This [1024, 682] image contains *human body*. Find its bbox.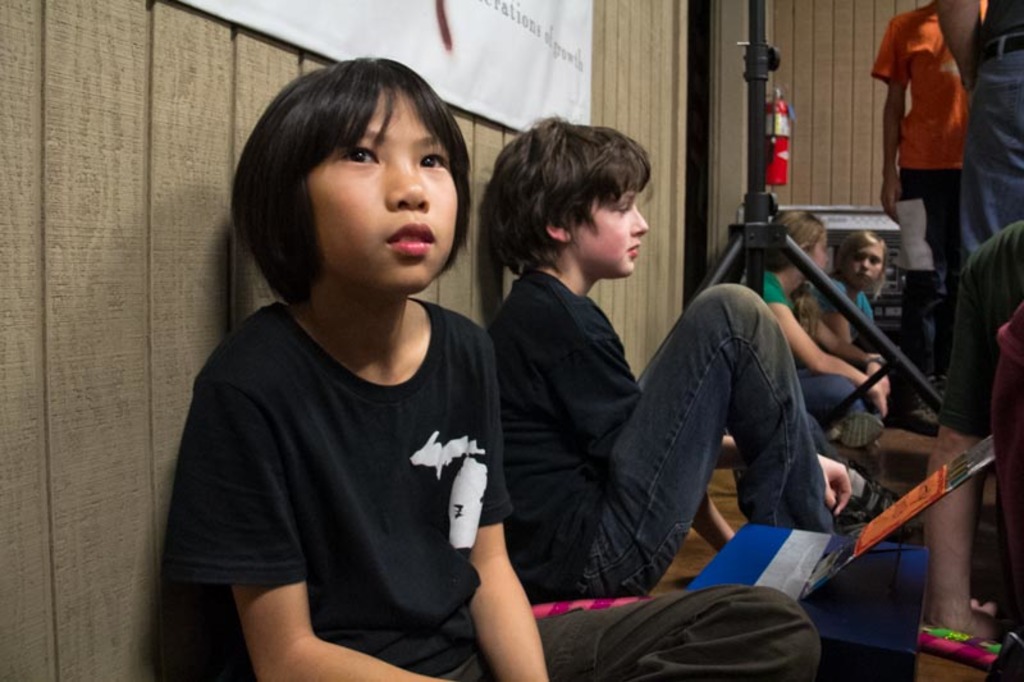
948,205,1023,443.
